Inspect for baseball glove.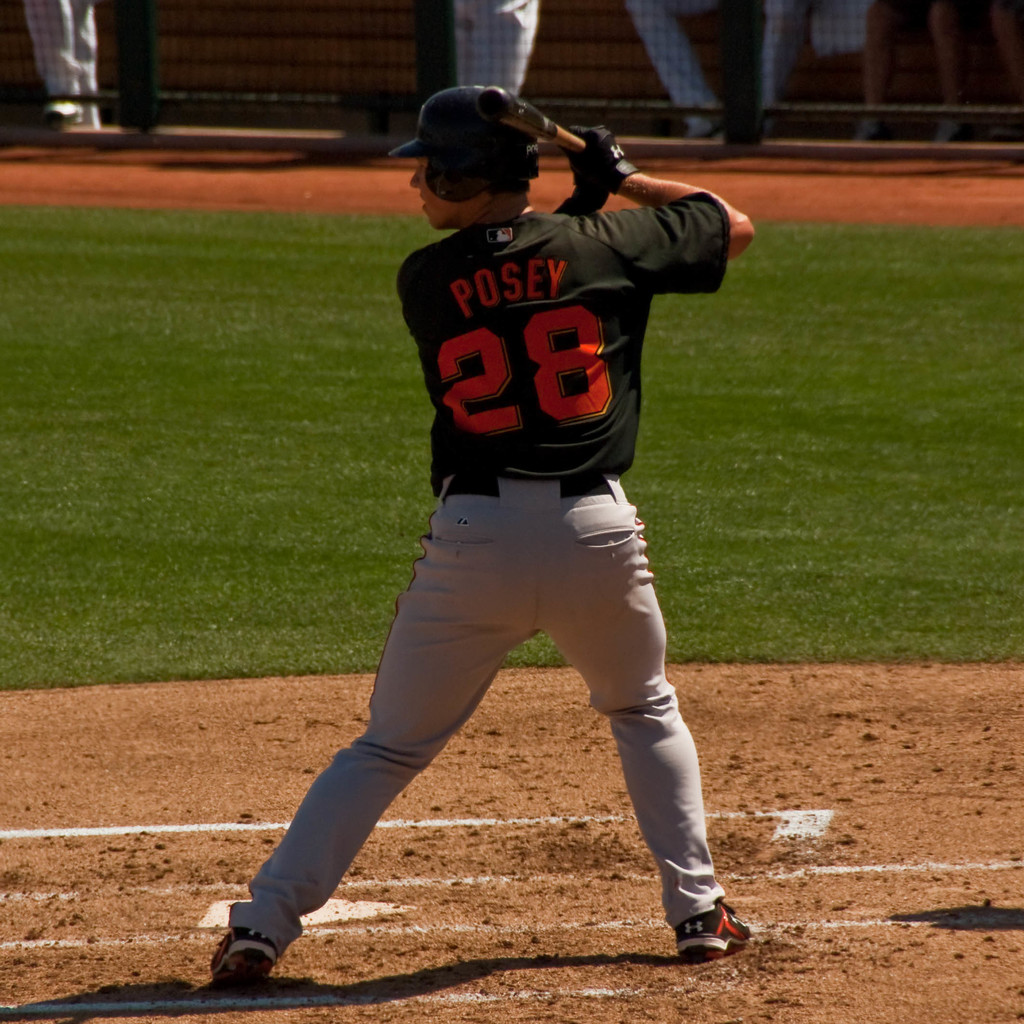
Inspection: rect(561, 163, 616, 217).
